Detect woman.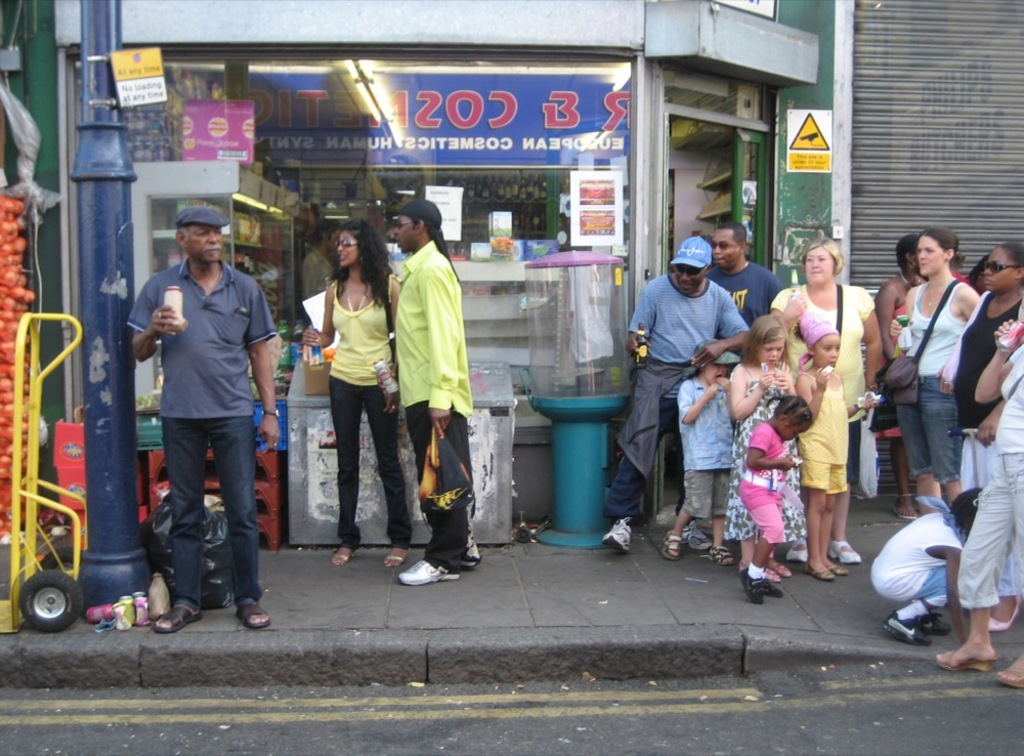
Detected at [x1=936, y1=309, x2=1023, y2=689].
